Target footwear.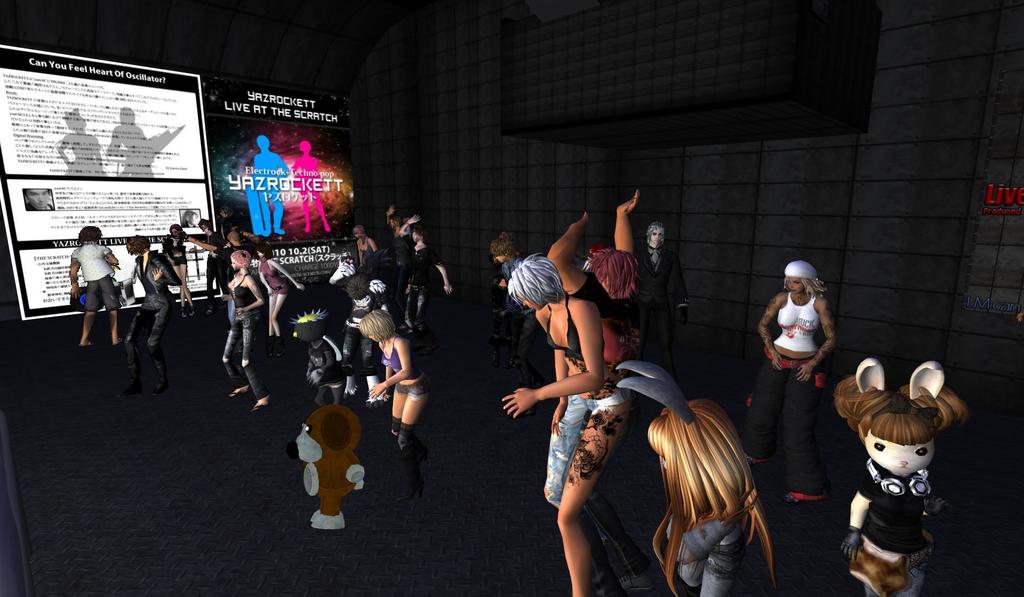
Target region: (x1=152, y1=375, x2=172, y2=398).
